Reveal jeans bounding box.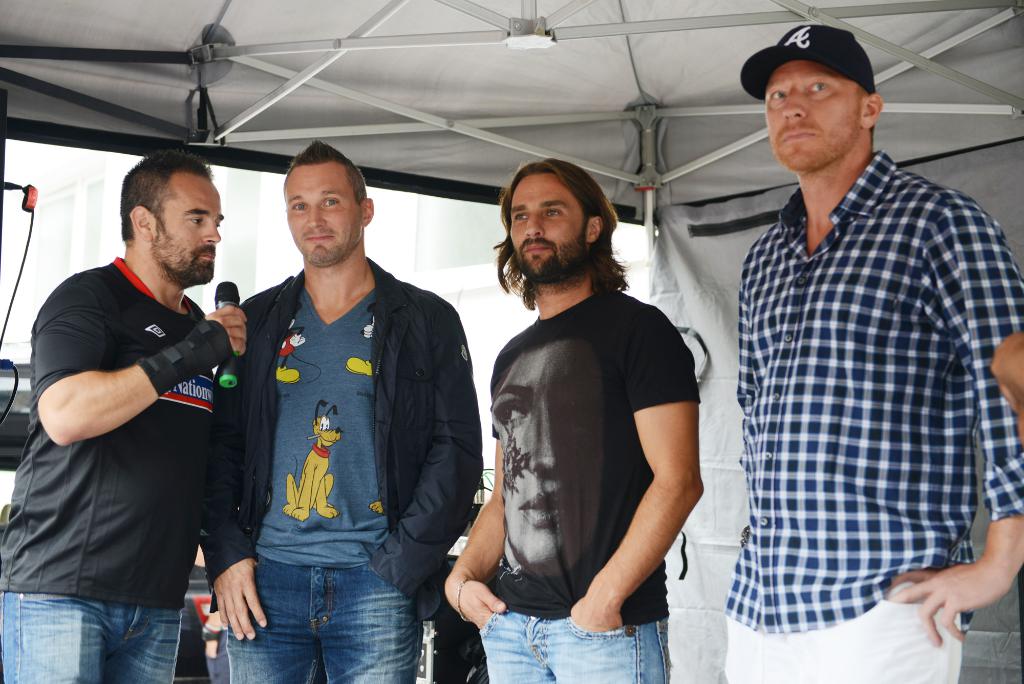
Revealed: bbox=(480, 607, 671, 683).
